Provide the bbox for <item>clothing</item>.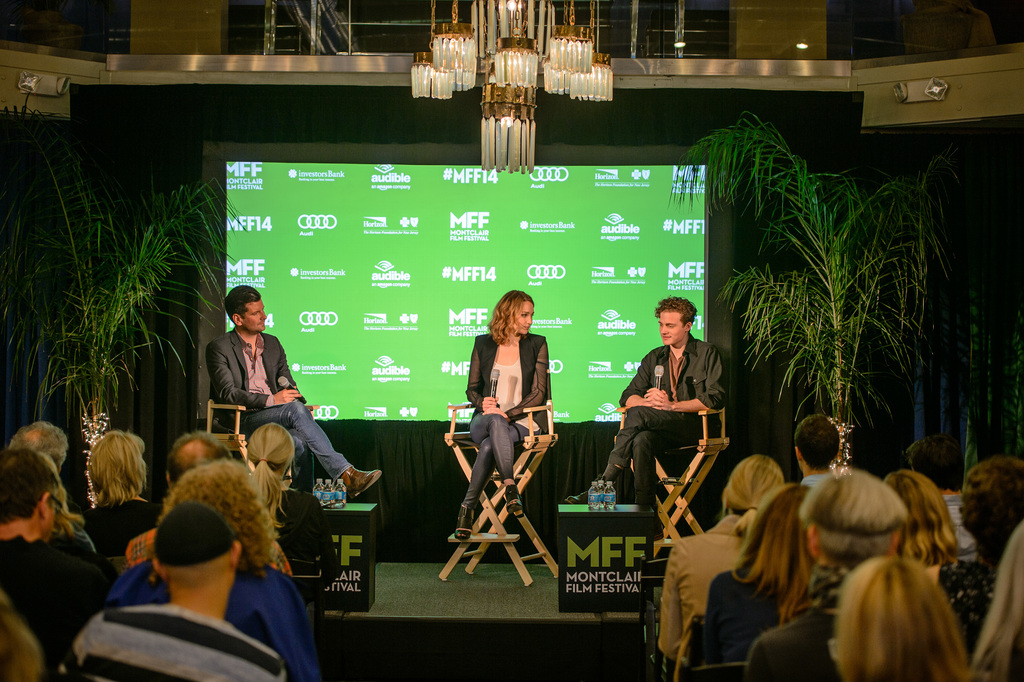
[57,592,289,681].
